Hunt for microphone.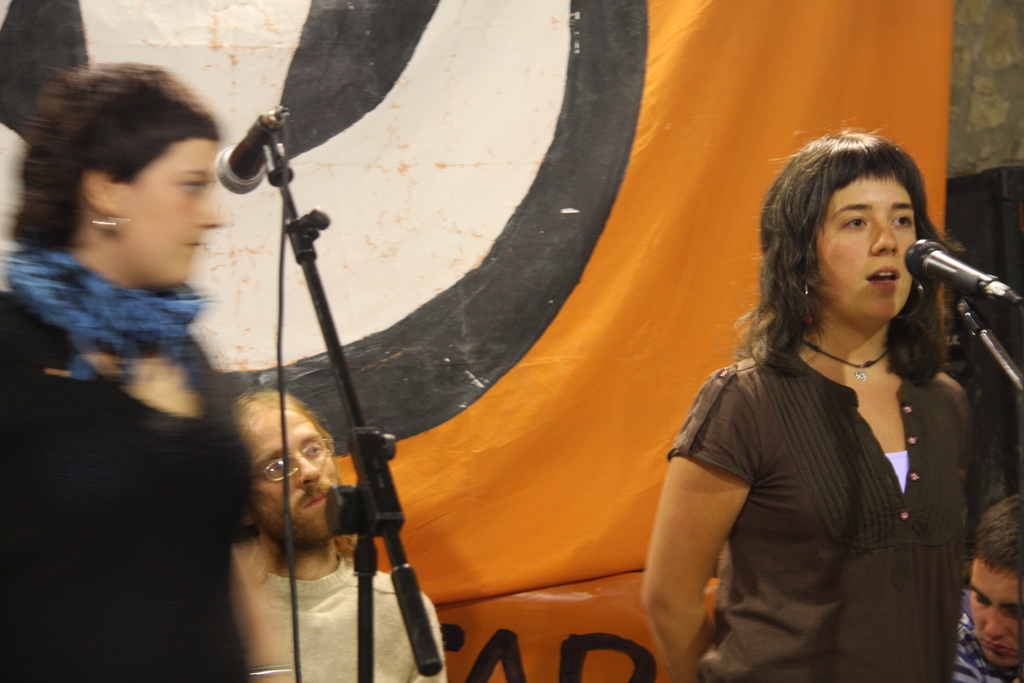
Hunted down at [x1=215, y1=104, x2=283, y2=199].
